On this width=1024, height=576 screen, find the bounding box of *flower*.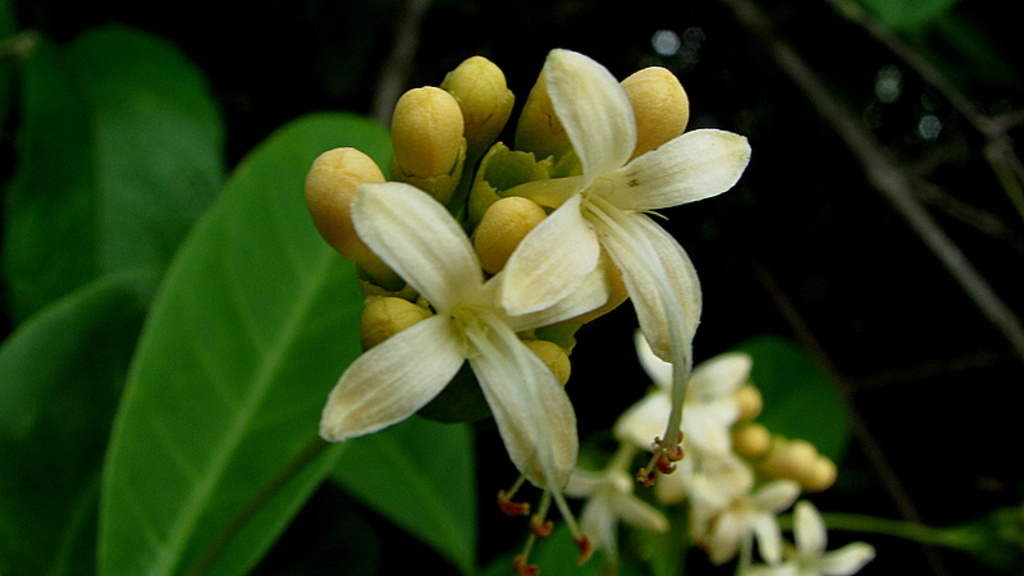
Bounding box: {"left": 614, "top": 347, "right": 750, "bottom": 497}.
